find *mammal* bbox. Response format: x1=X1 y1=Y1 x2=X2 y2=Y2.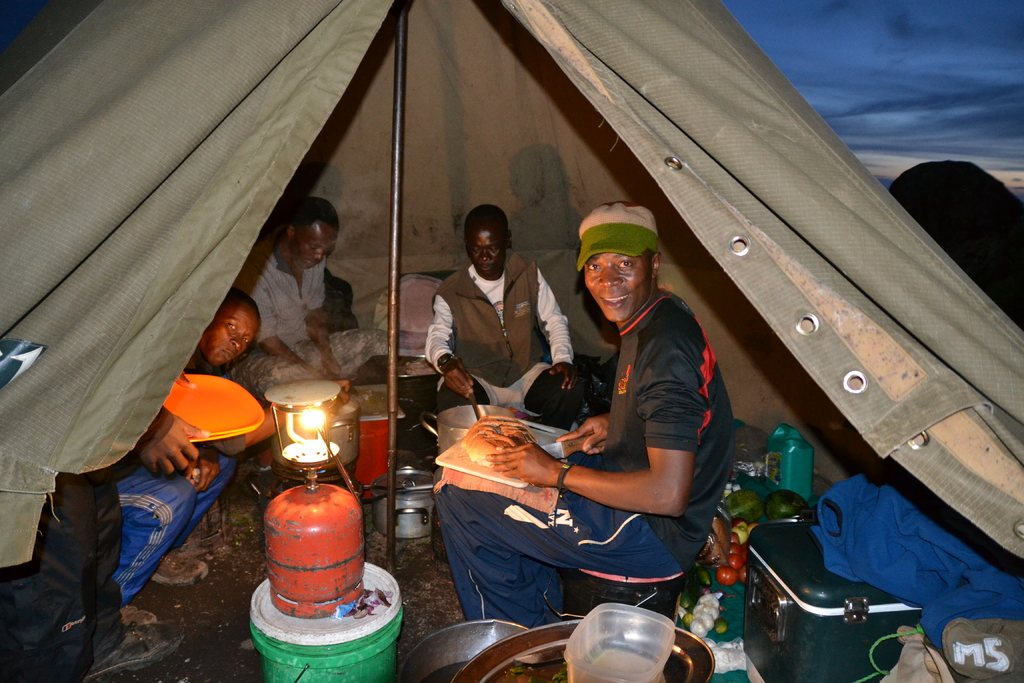
x1=230 y1=199 x2=394 y2=409.
